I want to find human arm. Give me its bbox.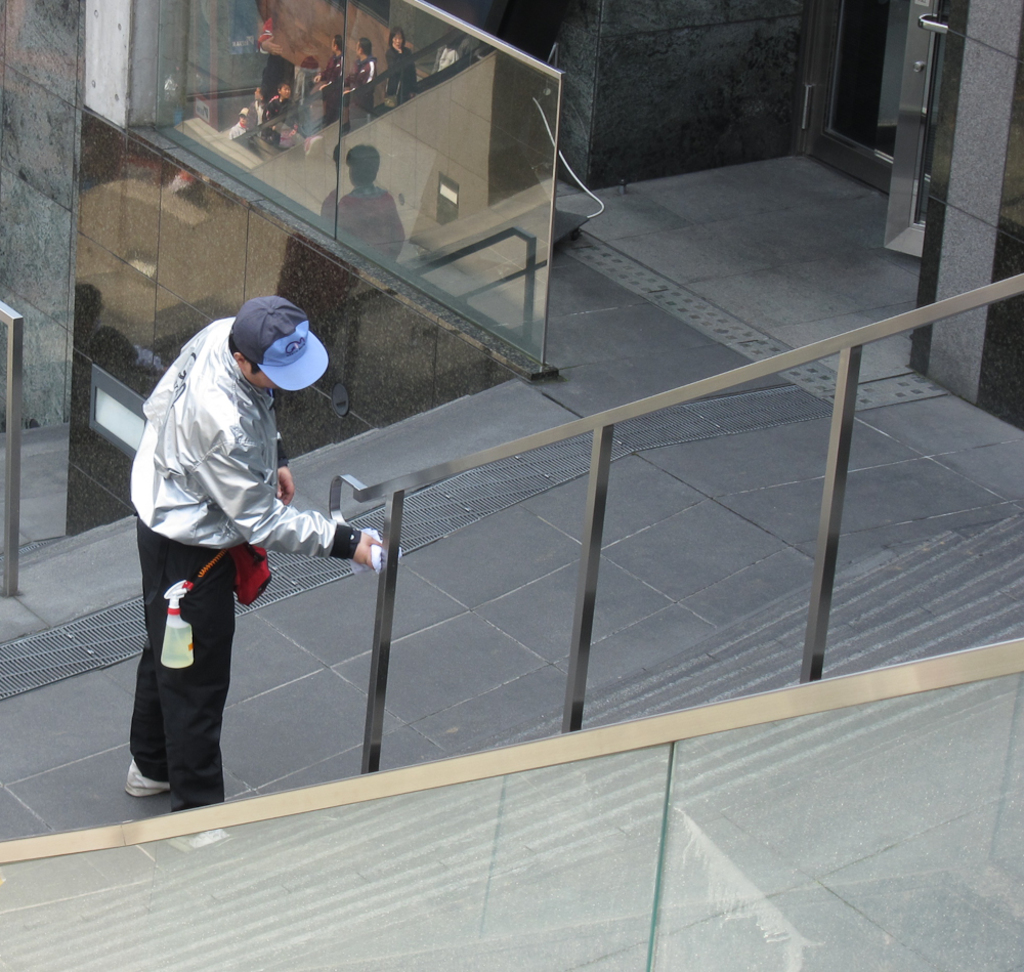
275 426 292 506.
